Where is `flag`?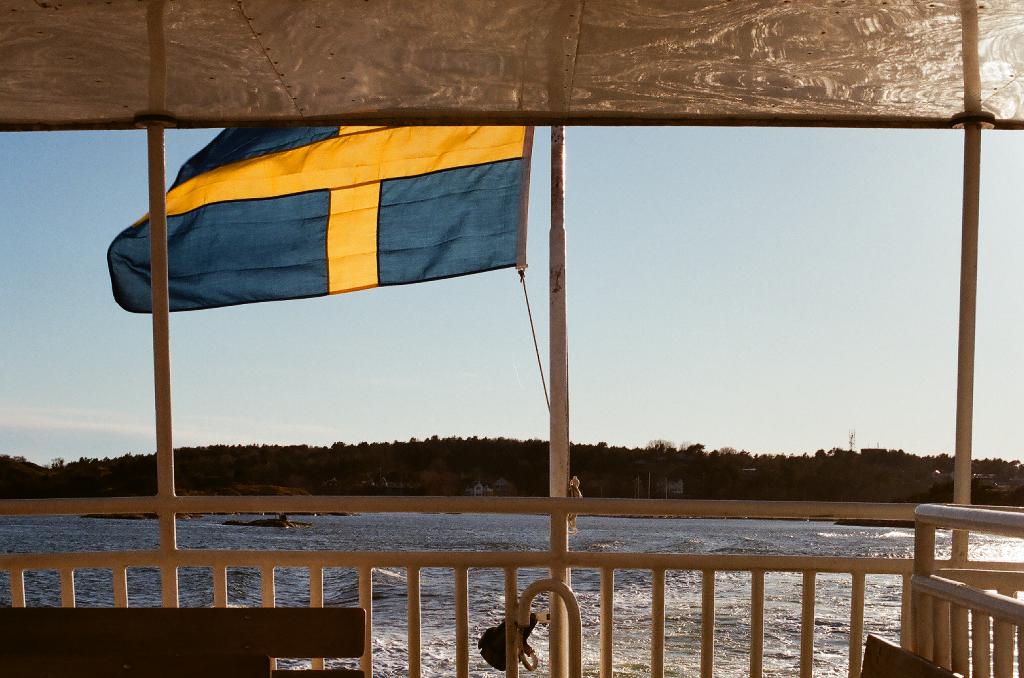
(106, 90, 526, 325).
